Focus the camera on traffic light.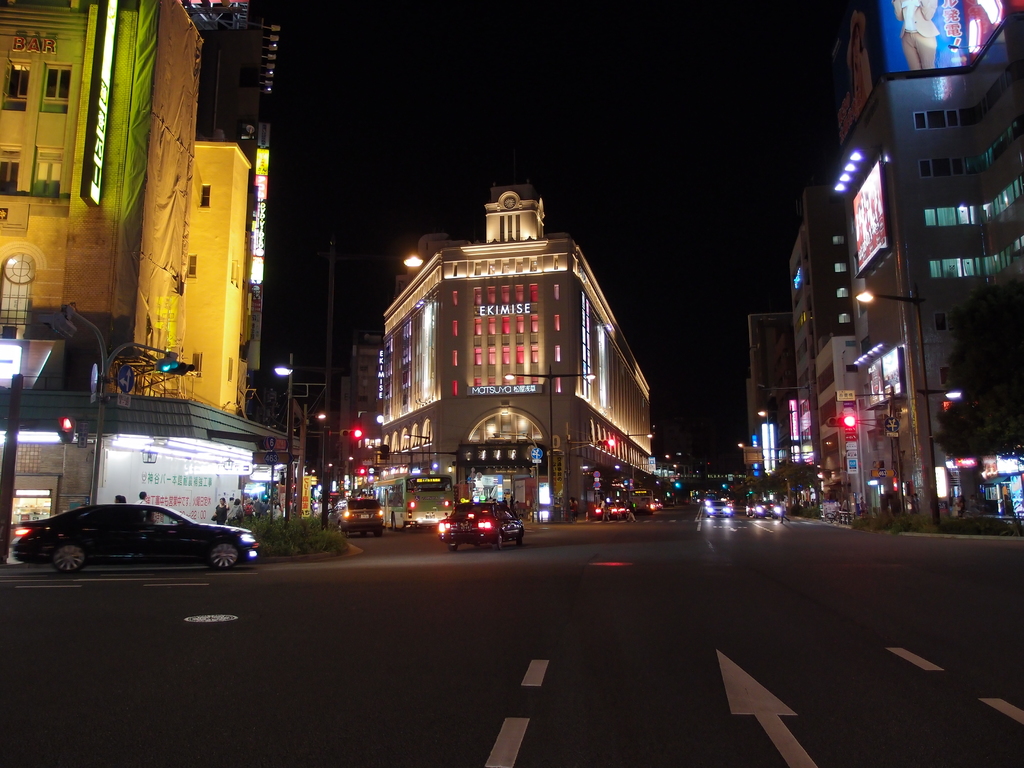
Focus region: (156,358,194,378).
